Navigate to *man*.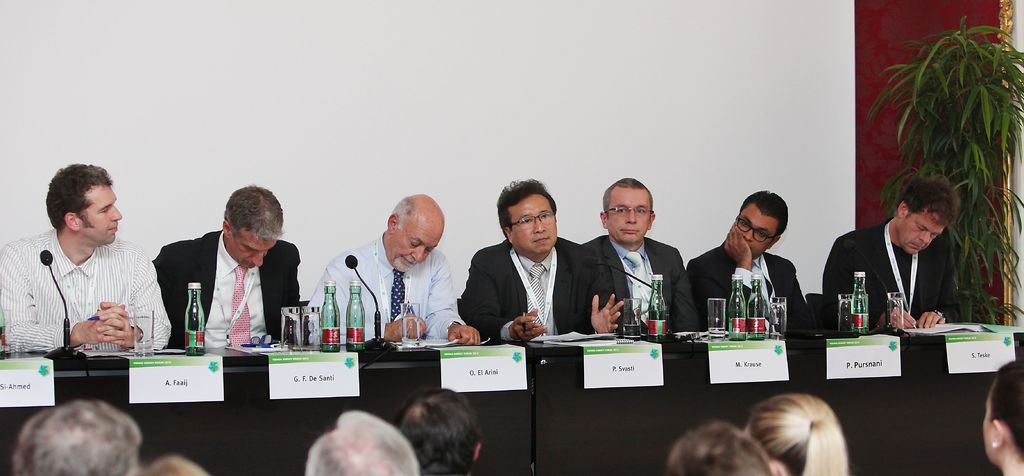
Navigation target: bbox=[572, 177, 703, 337].
